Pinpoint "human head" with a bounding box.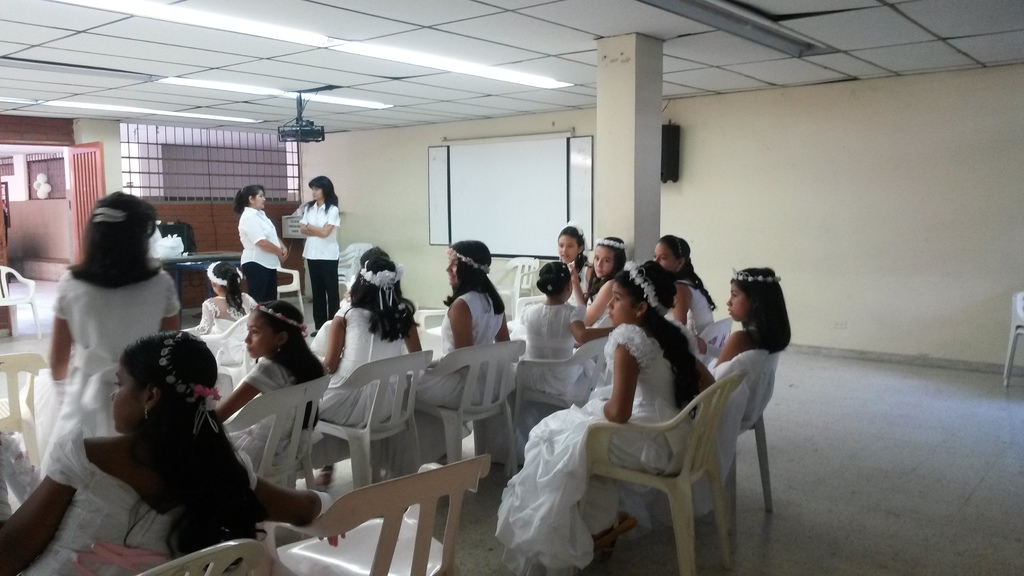
select_region(593, 234, 626, 281).
